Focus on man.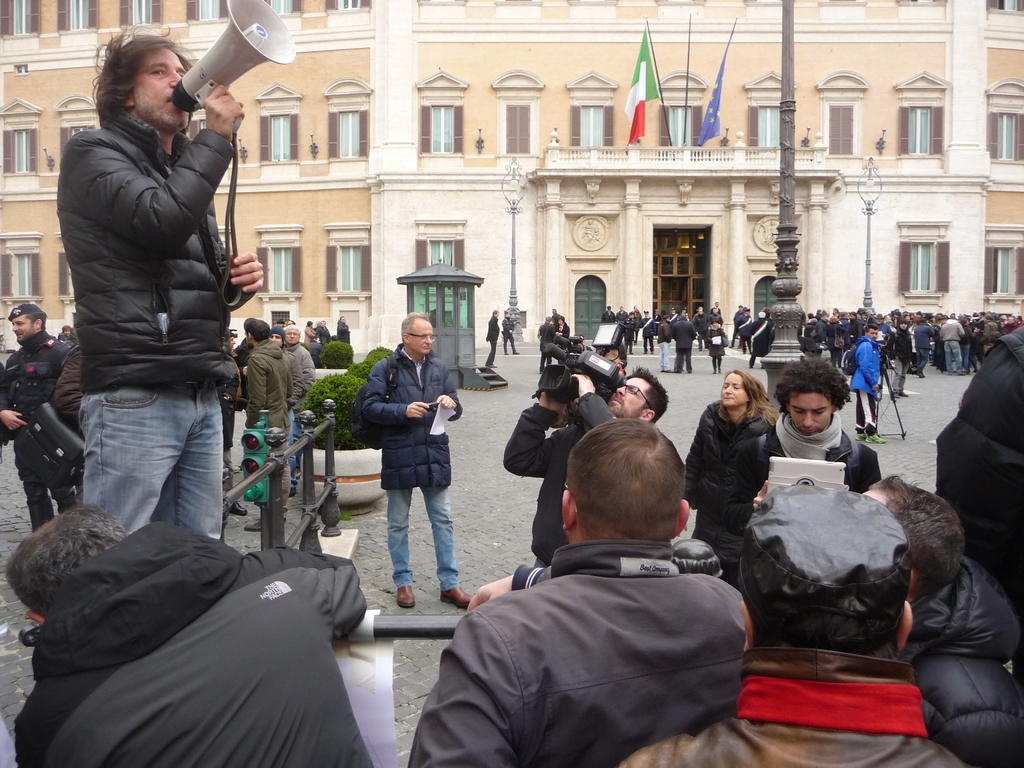
Focused at {"x1": 573, "y1": 335, "x2": 593, "y2": 353}.
